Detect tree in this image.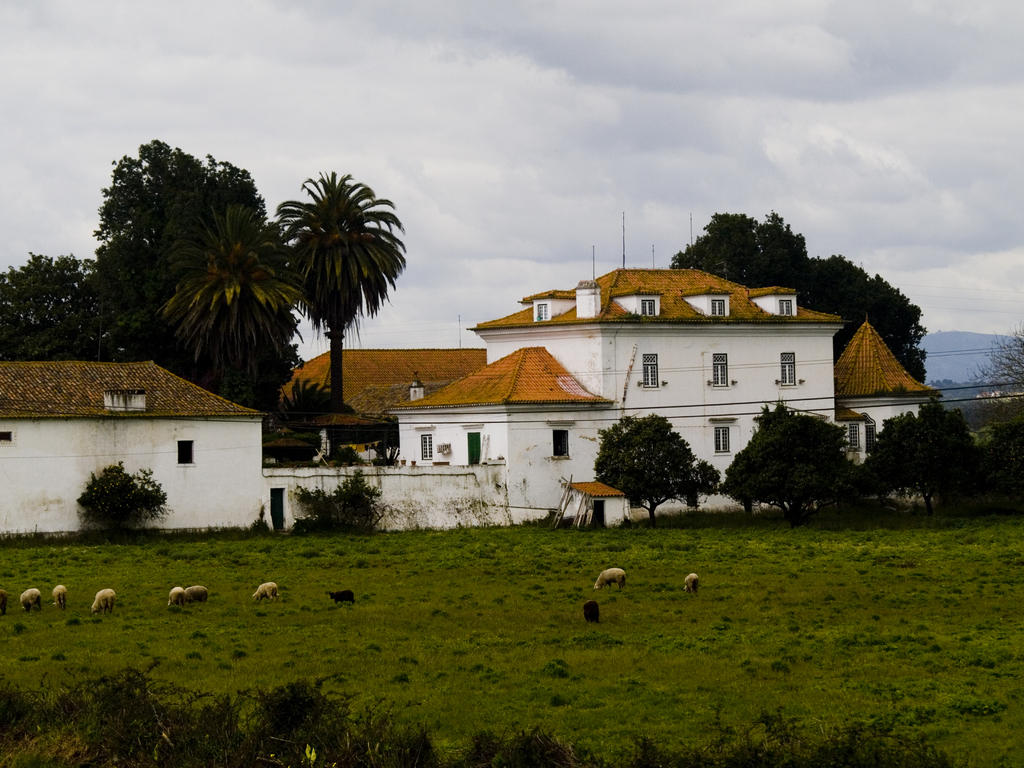
Detection: box=[722, 399, 876, 524].
